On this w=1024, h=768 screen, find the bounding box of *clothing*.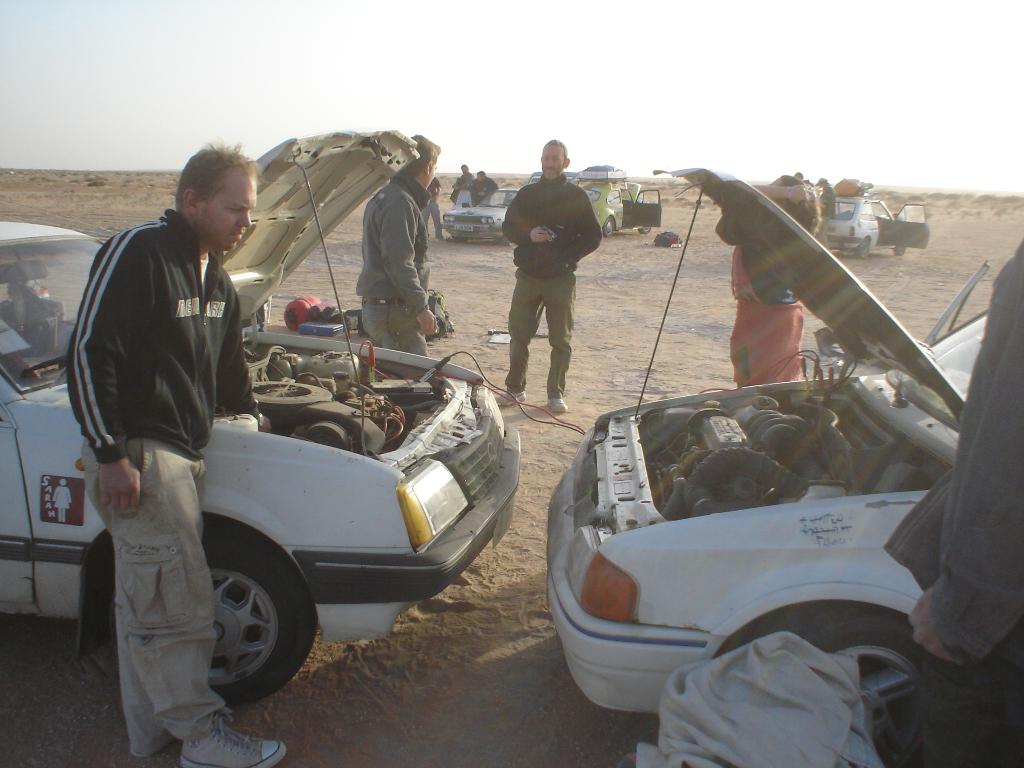
Bounding box: [816, 184, 837, 250].
